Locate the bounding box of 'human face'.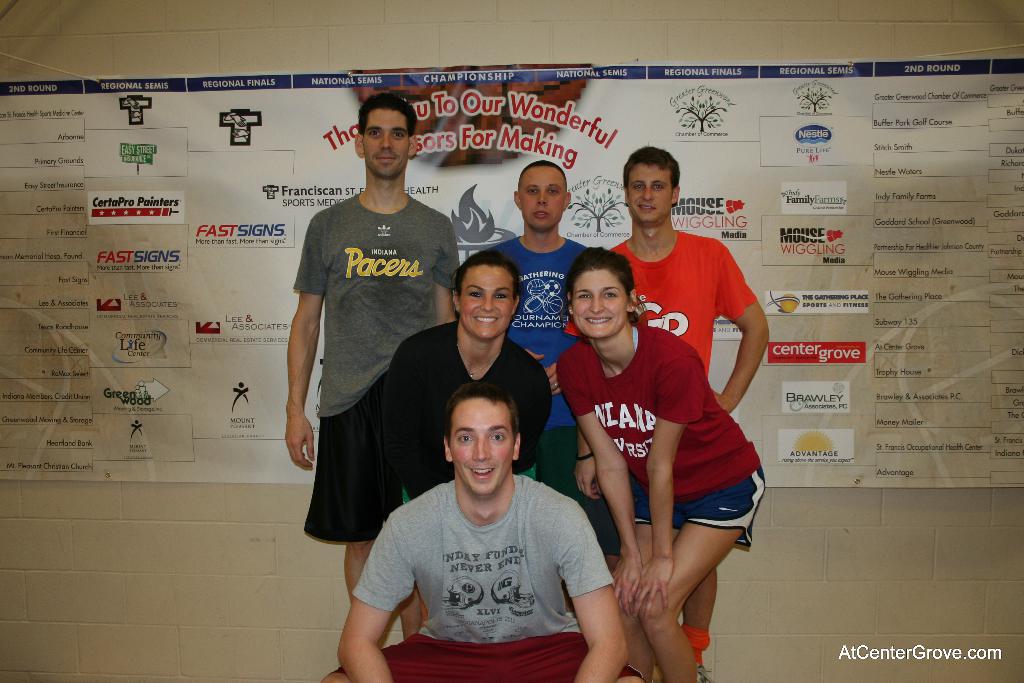
Bounding box: crop(362, 111, 408, 179).
